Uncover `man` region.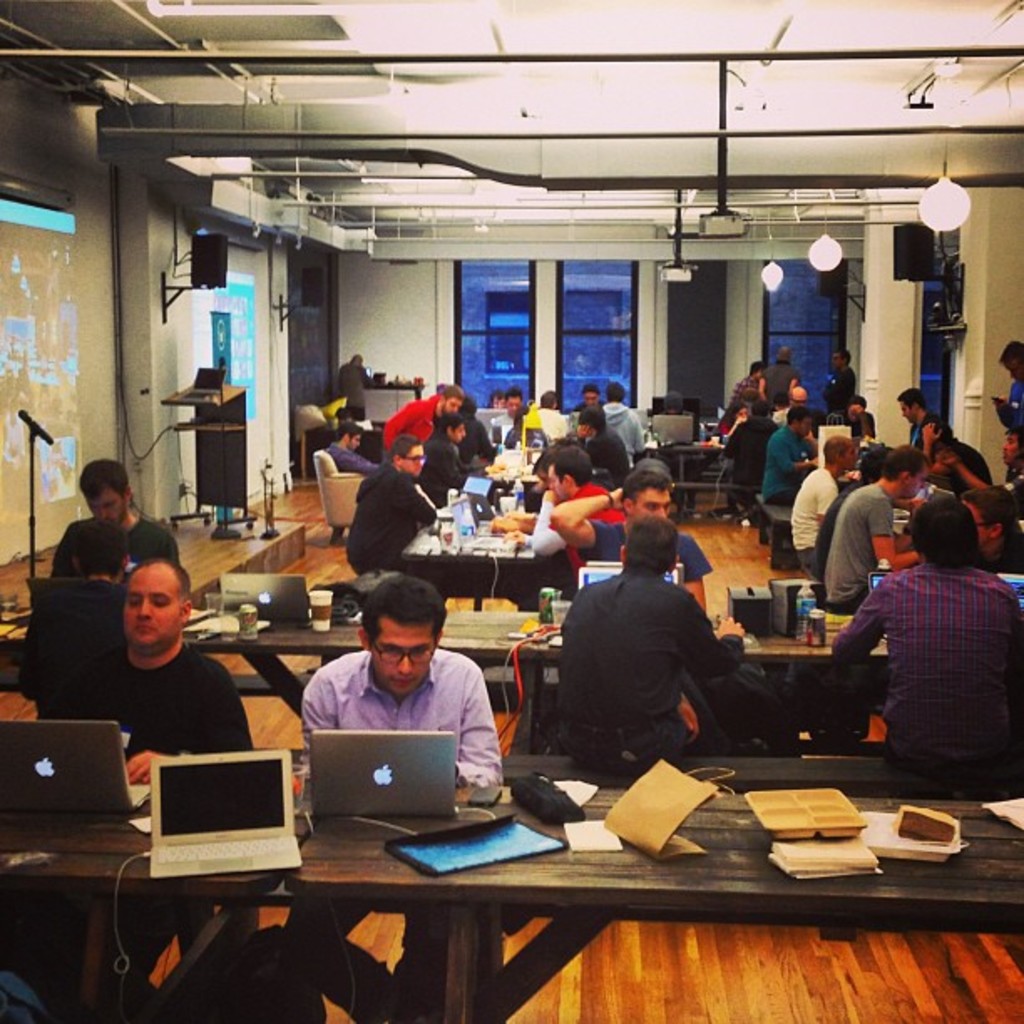
Uncovered: left=545, top=458, right=726, bottom=627.
